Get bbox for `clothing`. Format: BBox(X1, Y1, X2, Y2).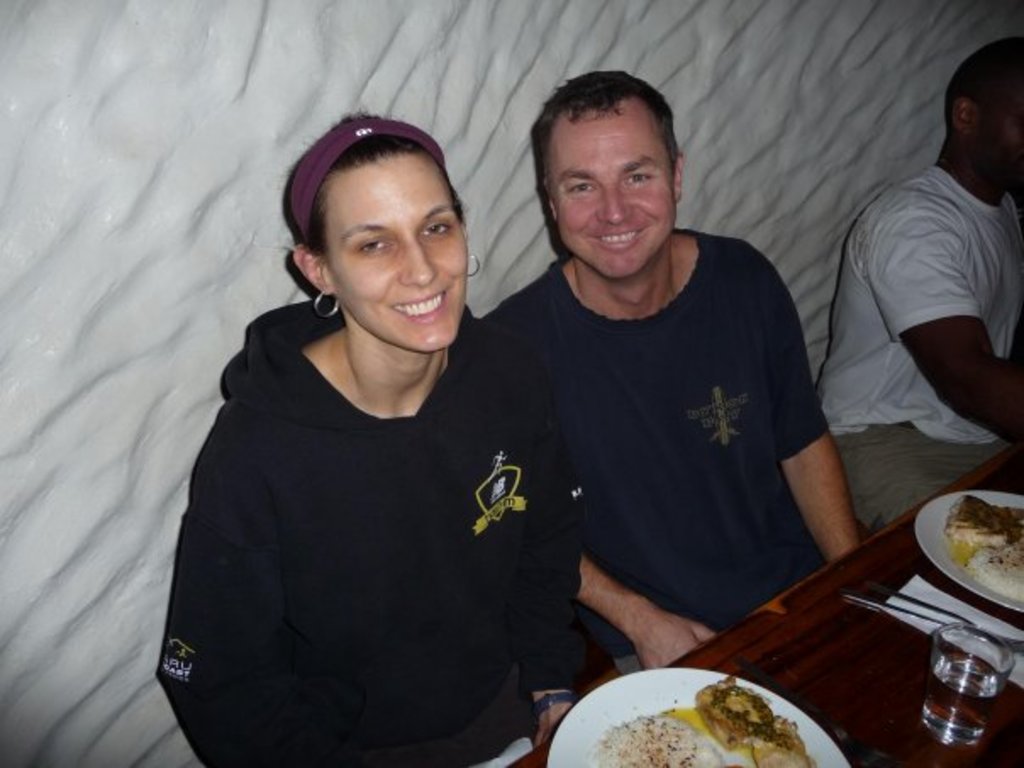
BBox(480, 224, 844, 687).
